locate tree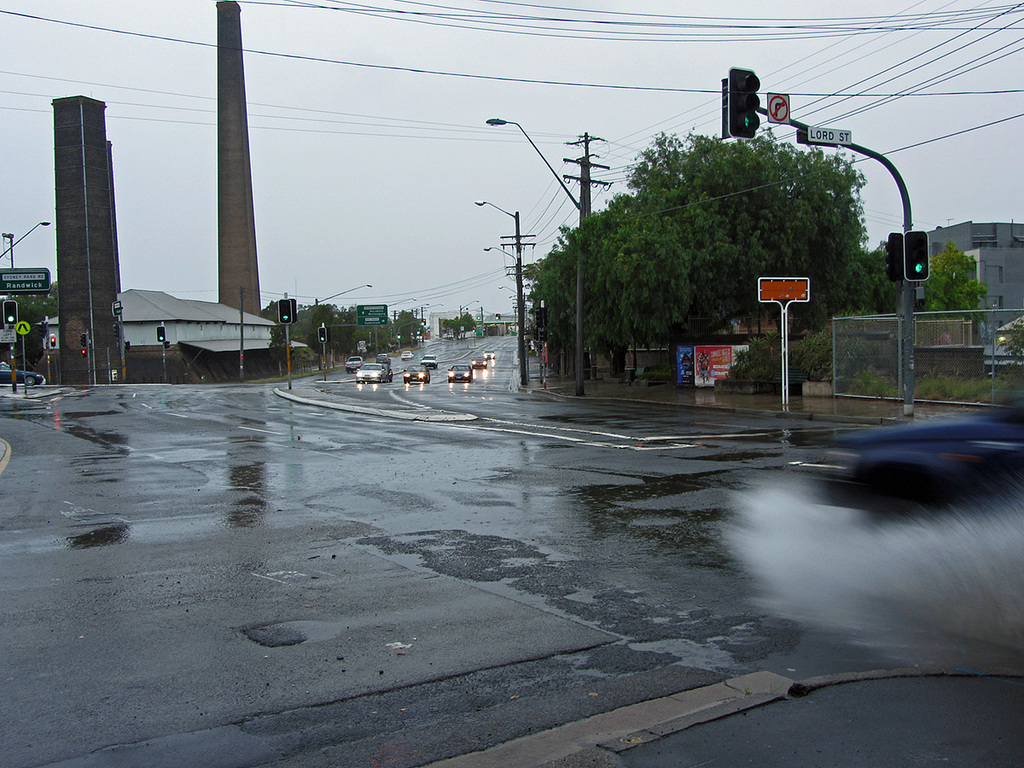
l=916, t=239, r=988, b=340
